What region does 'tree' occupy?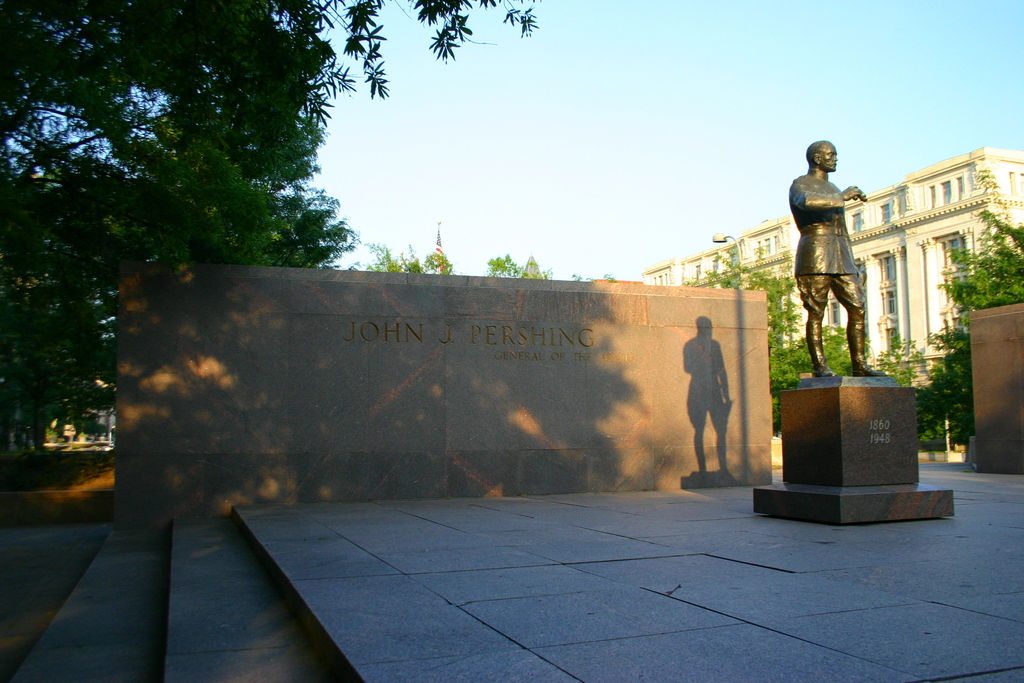
region(488, 256, 525, 280).
